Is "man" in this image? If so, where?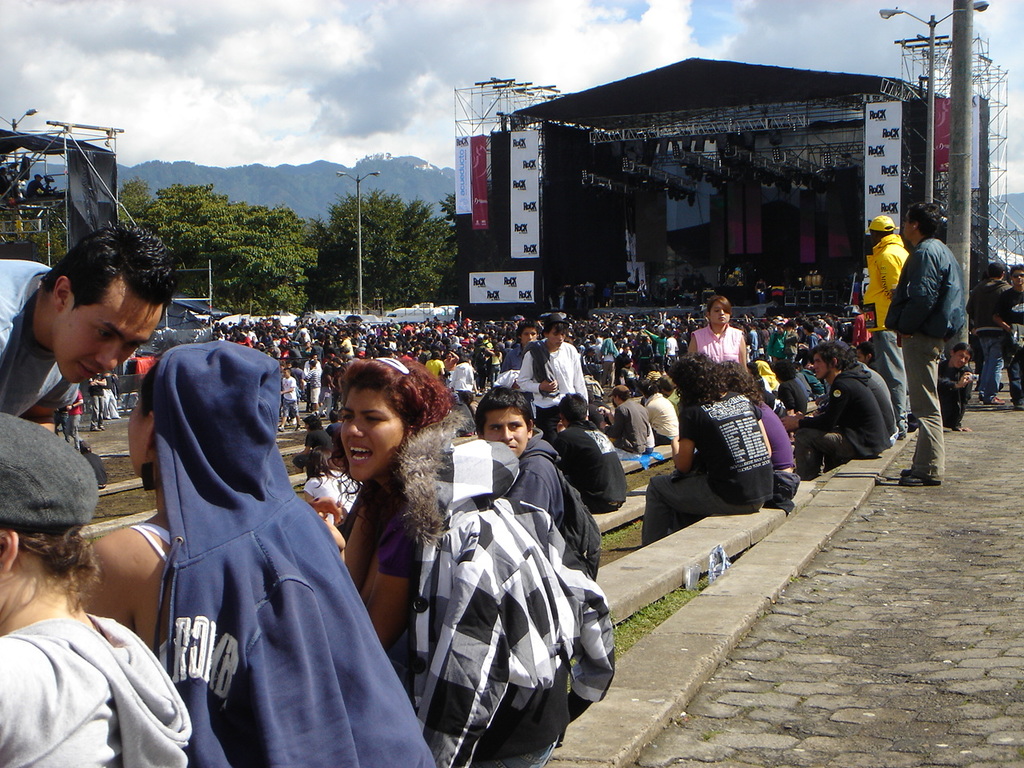
Yes, at BBox(550, 391, 634, 513).
